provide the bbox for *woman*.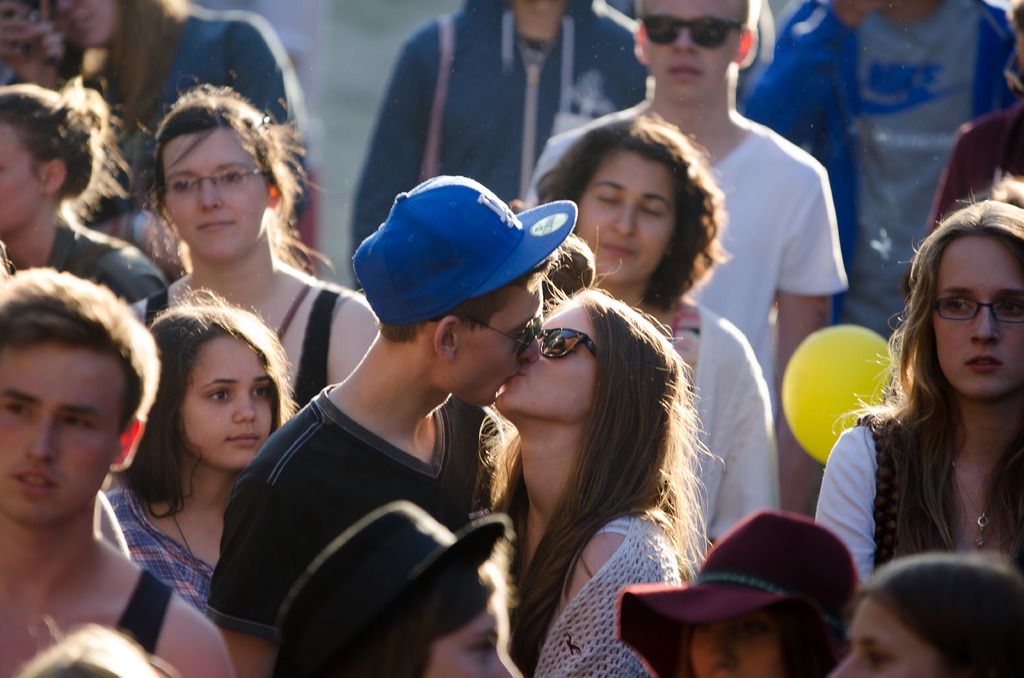
{"left": 108, "top": 74, "right": 372, "bottom": 429}.
